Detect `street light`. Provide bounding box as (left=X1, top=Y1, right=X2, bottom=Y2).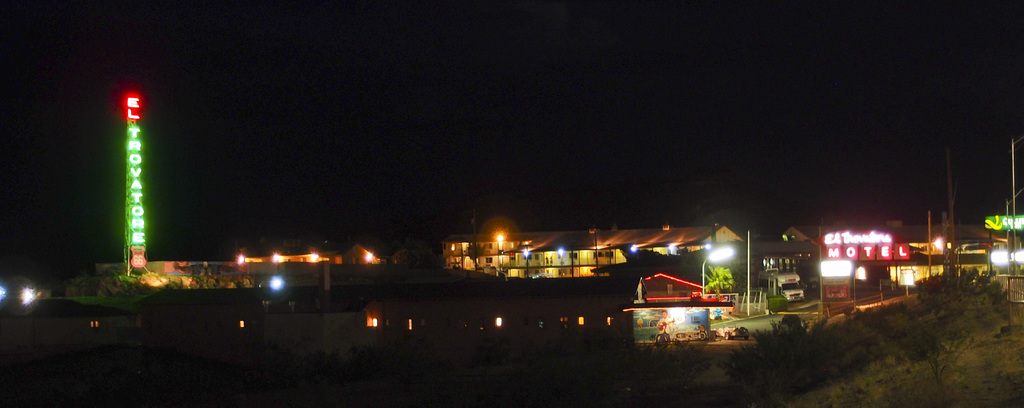
(left=698, top=244, right=740, bottom=299).
